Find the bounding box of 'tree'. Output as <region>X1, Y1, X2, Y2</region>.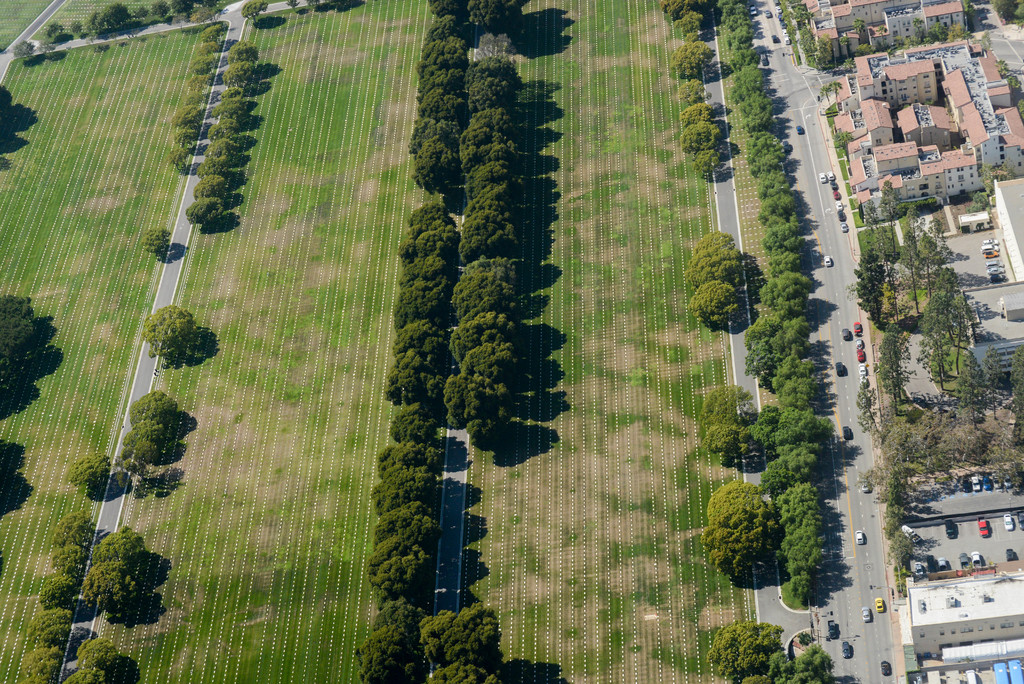
<region>852, 268, 890, 334</region>.
